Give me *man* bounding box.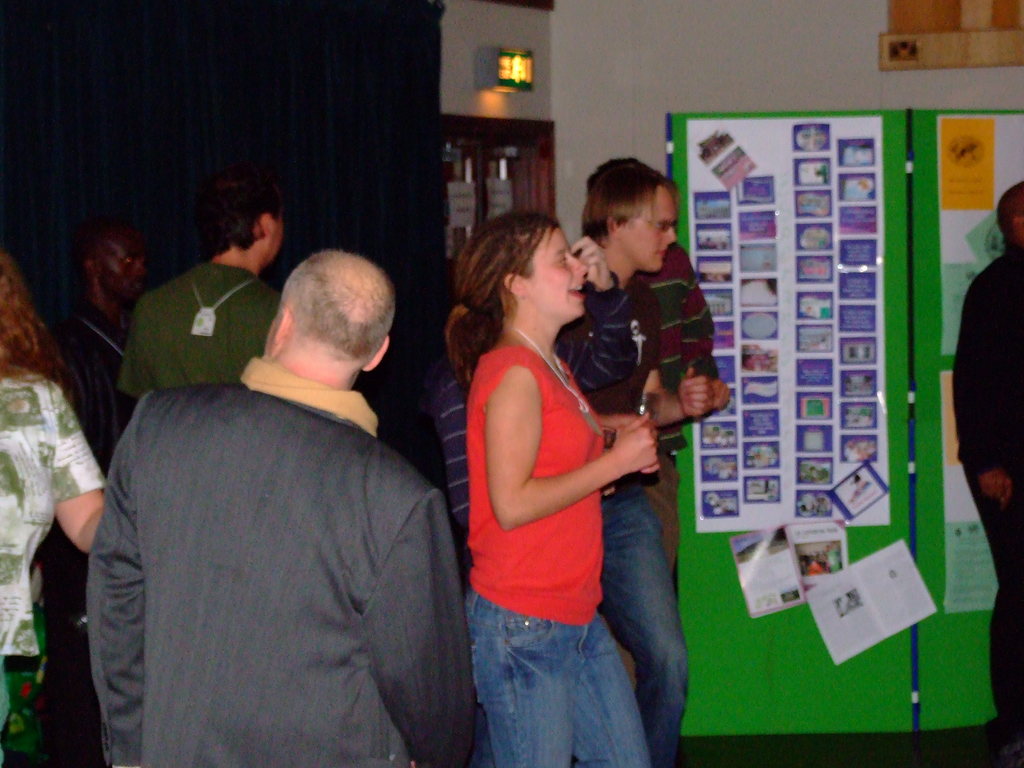
l=79, t=191, r=493, b=758.
